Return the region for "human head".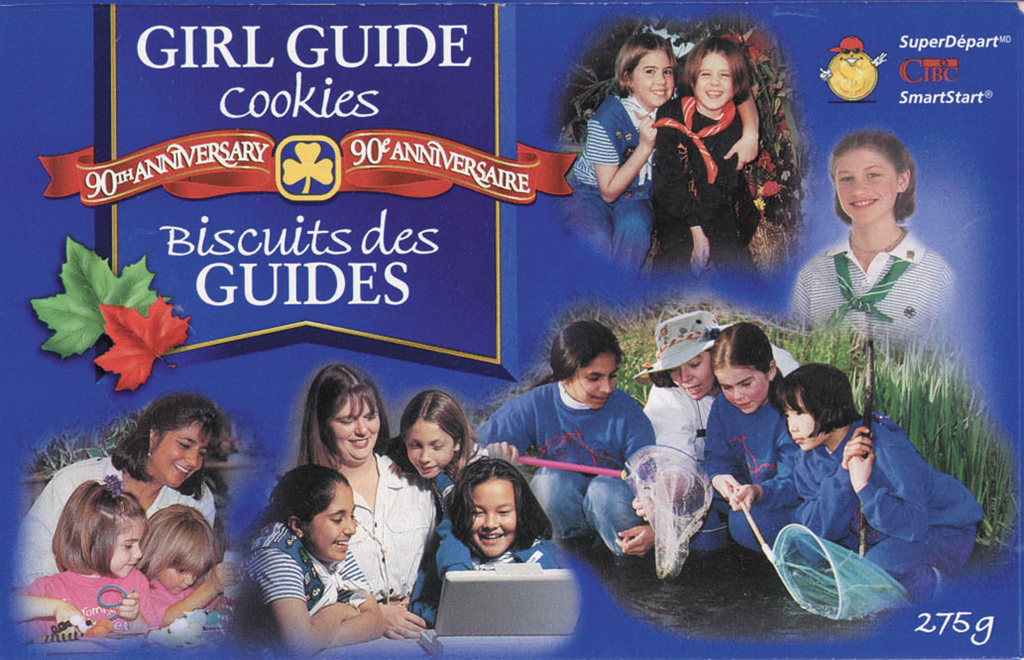
265, 465, 357, 558.
